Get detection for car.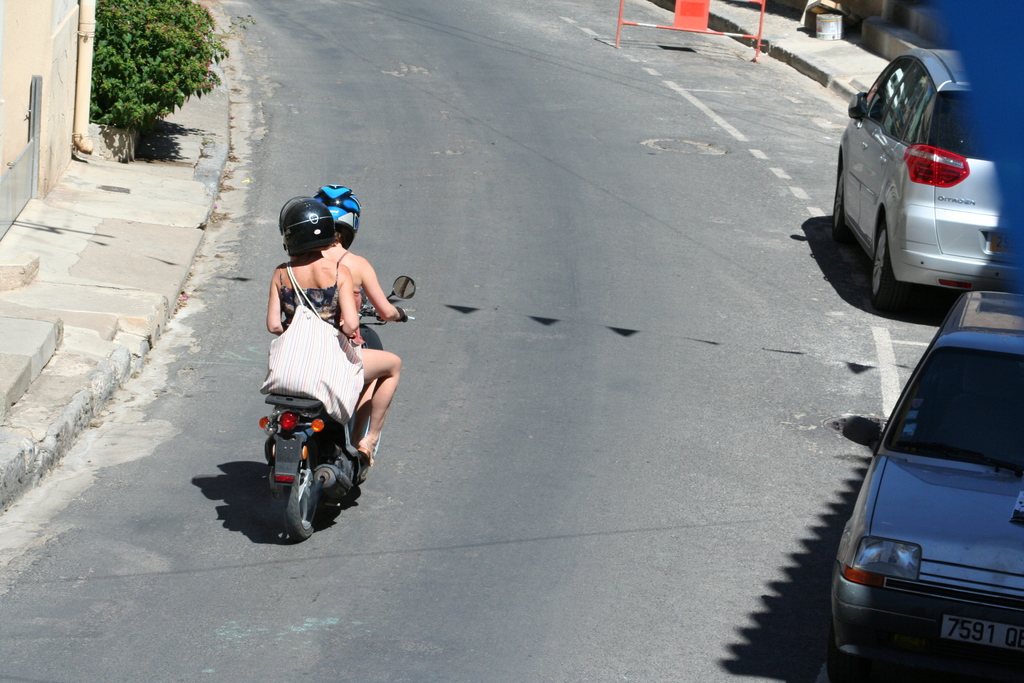
Detection: x1=820 y1=289 x2=1023 y2=678.
